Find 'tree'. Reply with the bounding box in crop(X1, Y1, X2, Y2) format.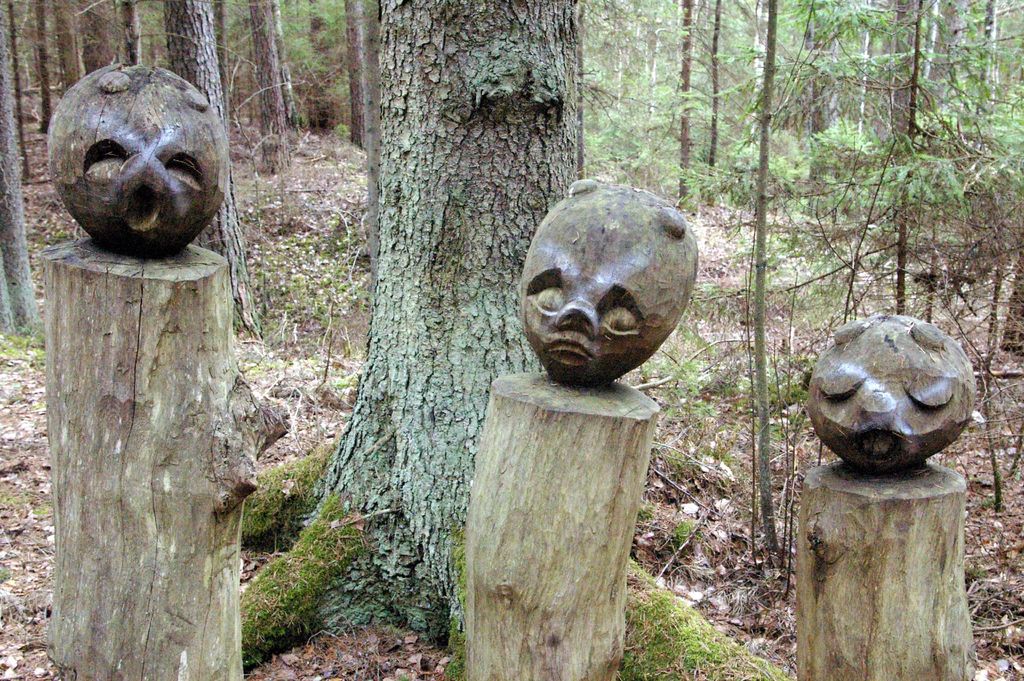
crop(800, 0, 1023, 680).
